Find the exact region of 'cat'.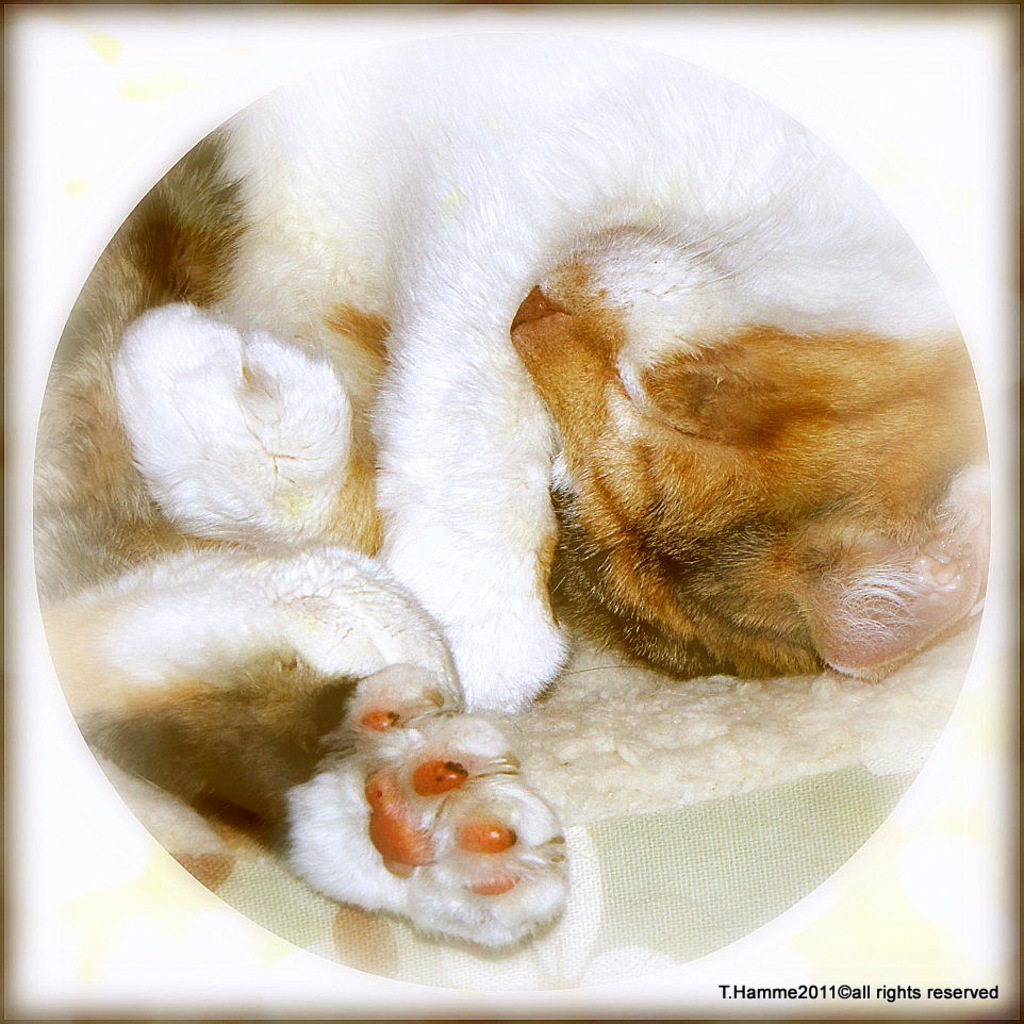
Exact region: [24, 30, 994, 940].
